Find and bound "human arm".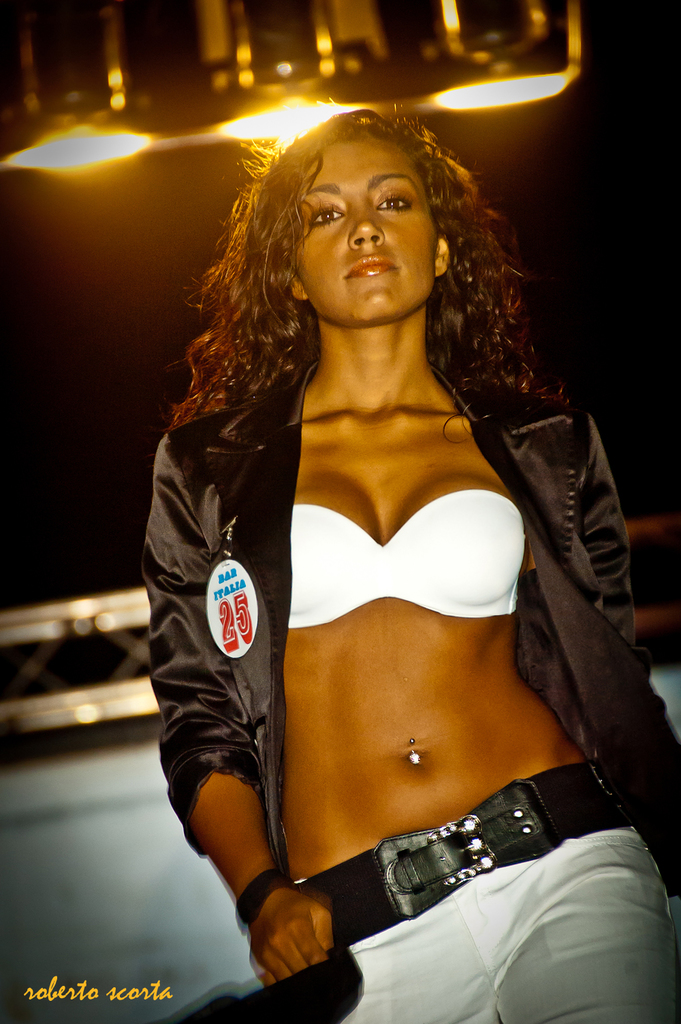
Bound: 165 436 334 981.
